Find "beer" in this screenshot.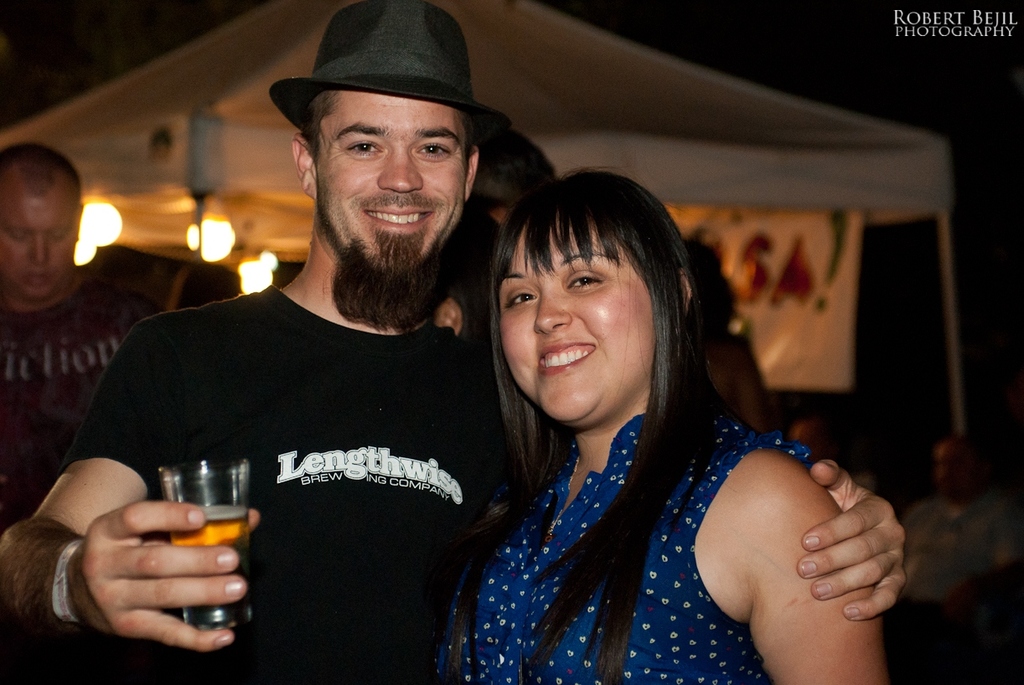
The bounding box for "beer" is (145, 458, 244, 566).
